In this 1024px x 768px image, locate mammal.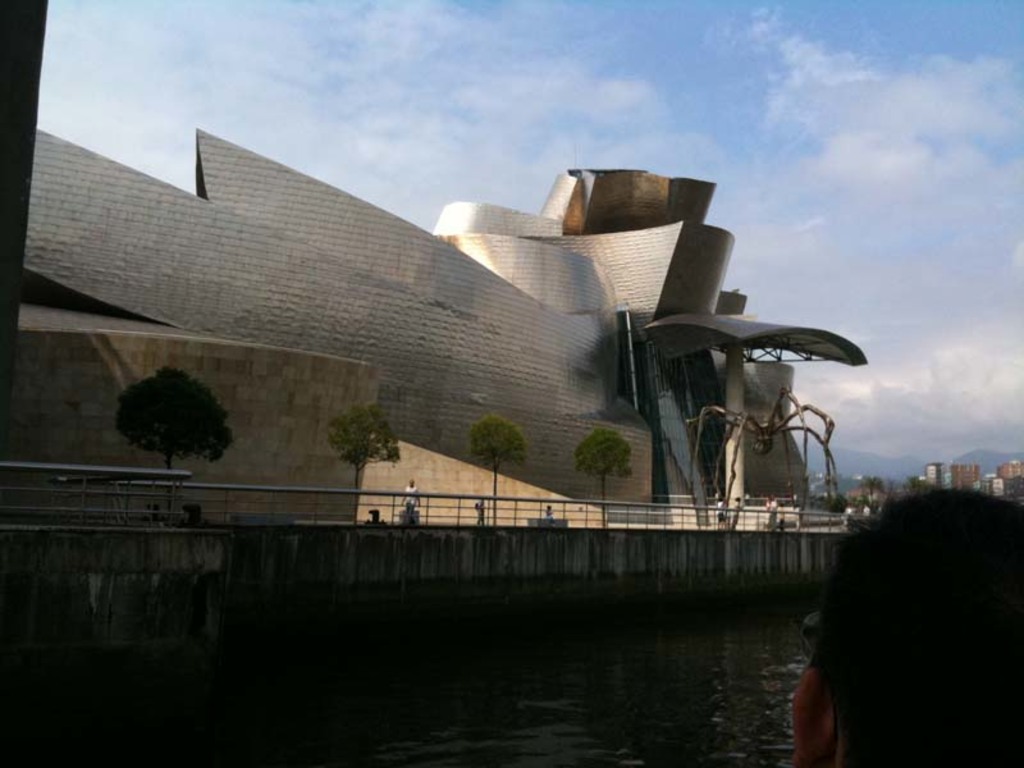
Bounding box: <region>727, 493, 748, 532</region>.
